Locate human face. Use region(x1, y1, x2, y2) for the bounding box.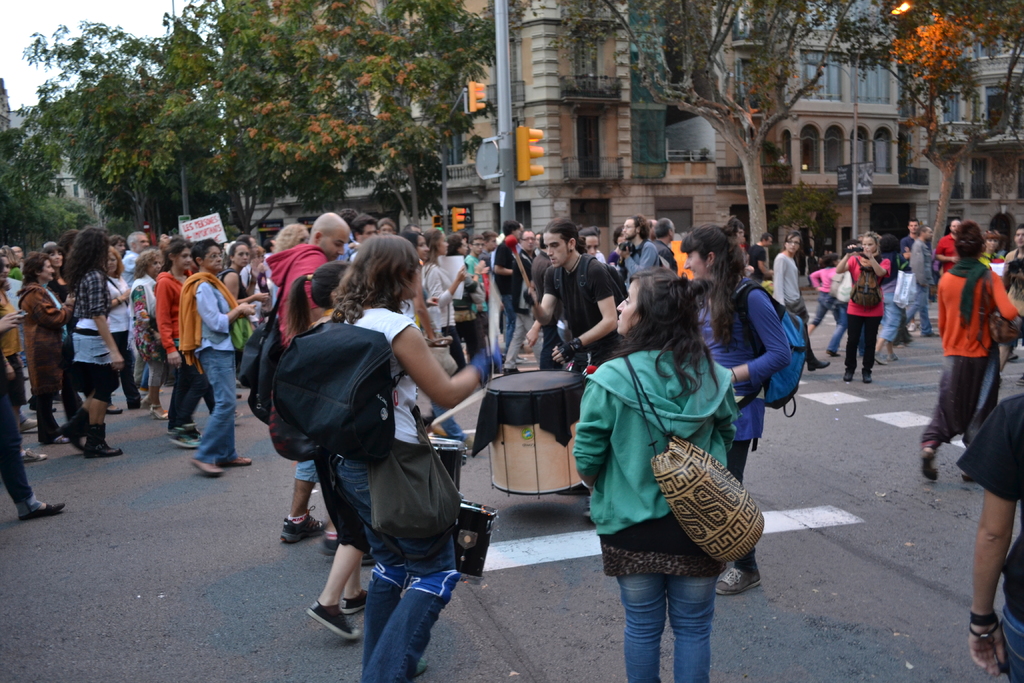
region(376, 219, 397, 236).
